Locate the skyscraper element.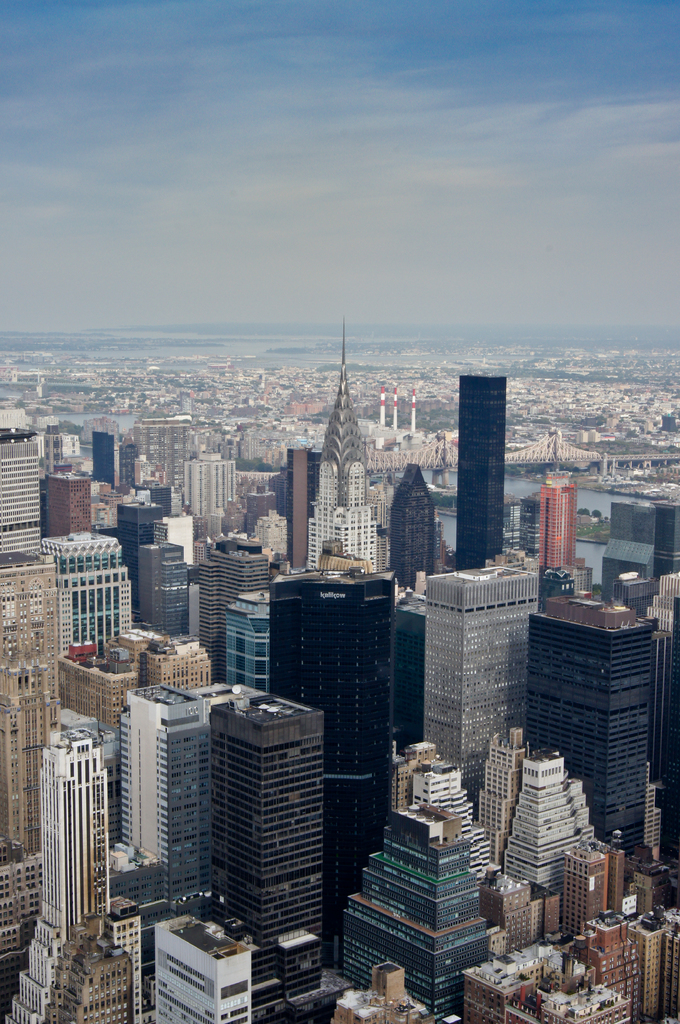
Element bbox: 43, 423, 102, 526.
